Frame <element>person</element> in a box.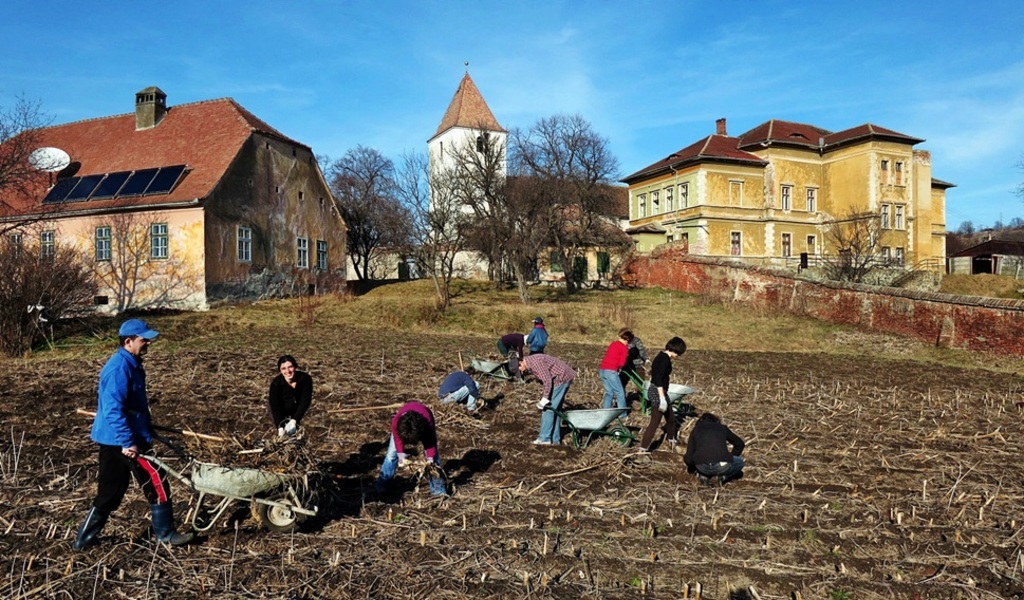
(617,327,647,401).
